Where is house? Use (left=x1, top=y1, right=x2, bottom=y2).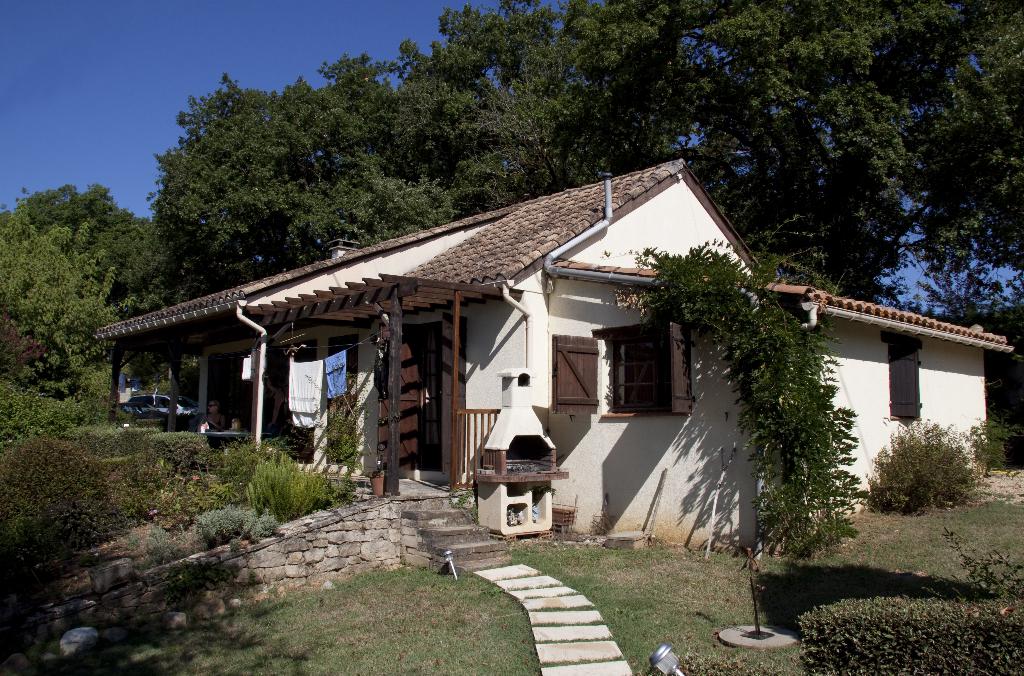
(left=132, top=159, right=939, bottom=545).
